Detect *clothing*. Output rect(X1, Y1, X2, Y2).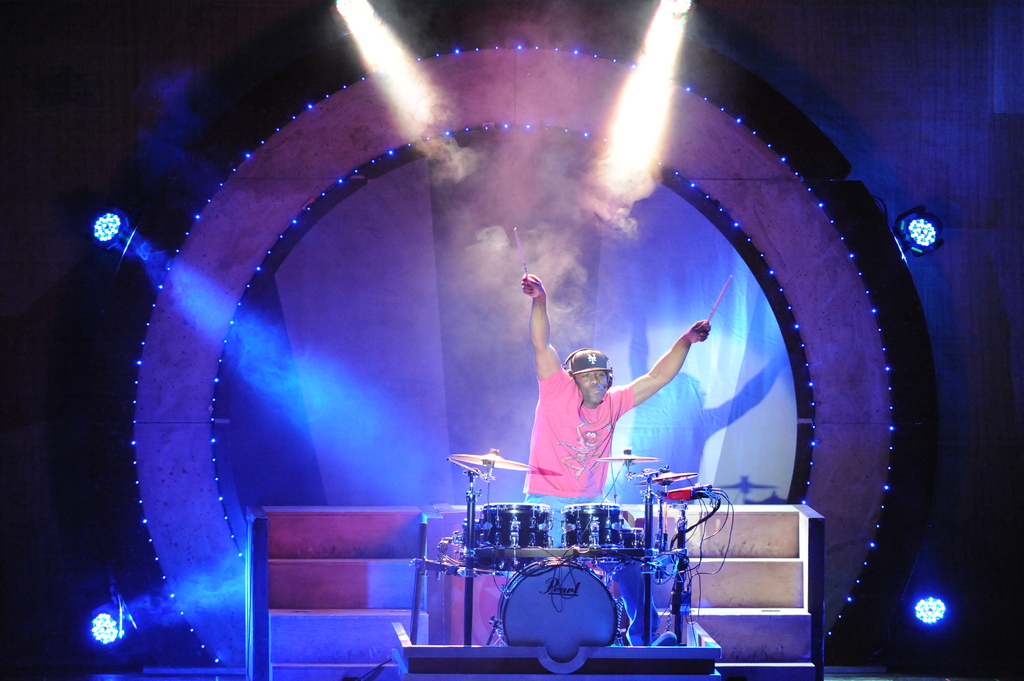
rect(534, 364, 660, 649).
